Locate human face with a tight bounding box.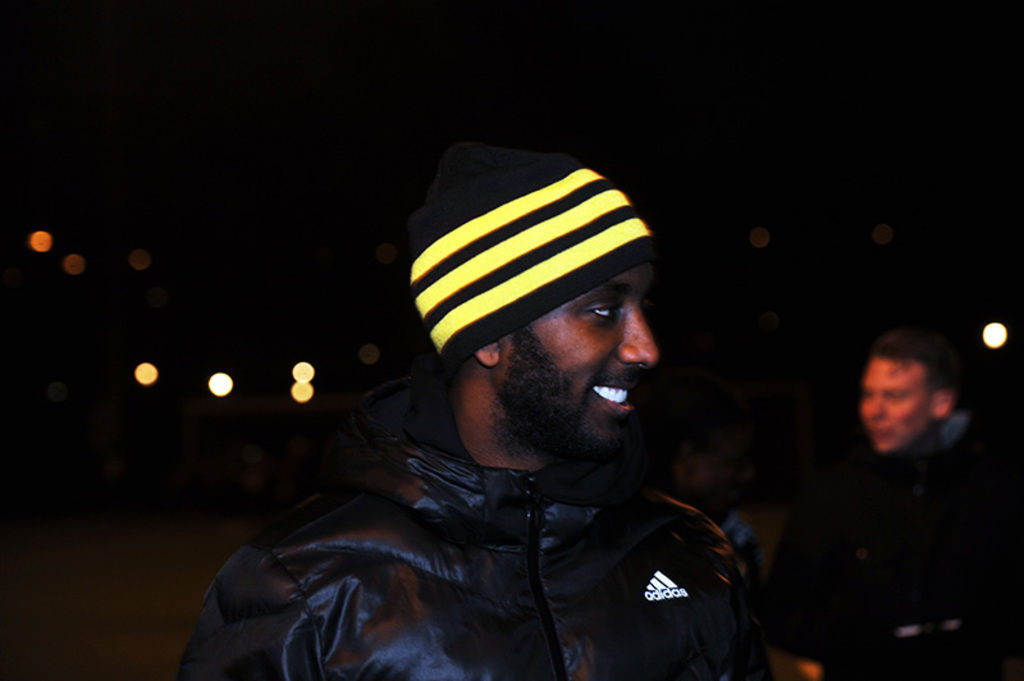
[506,266,659,461].
